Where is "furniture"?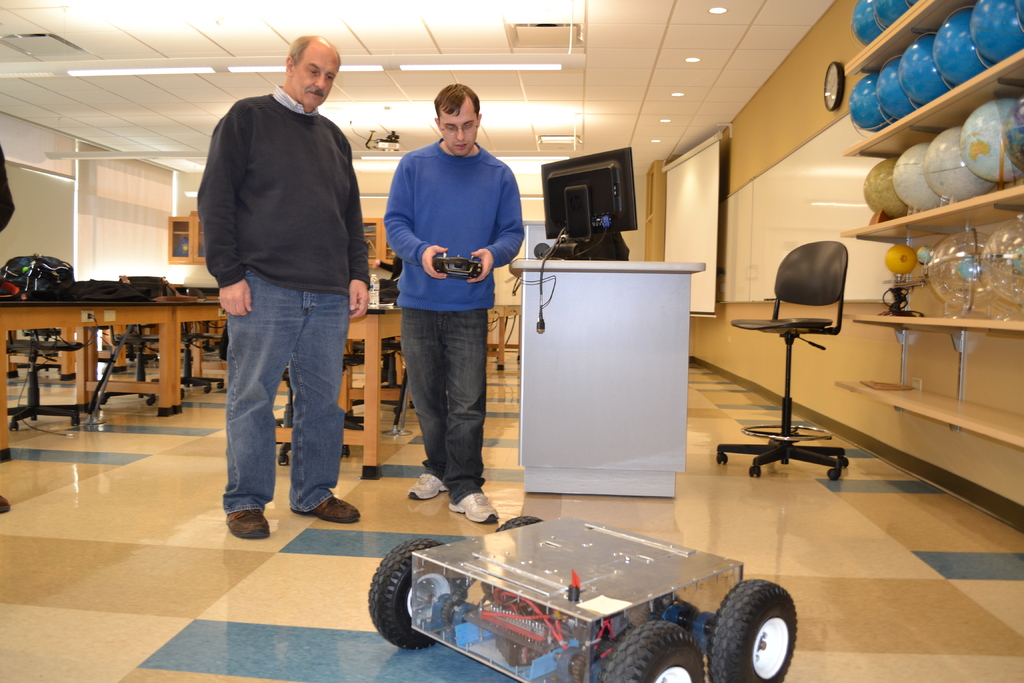
locate(0, 272, 228, 466).
